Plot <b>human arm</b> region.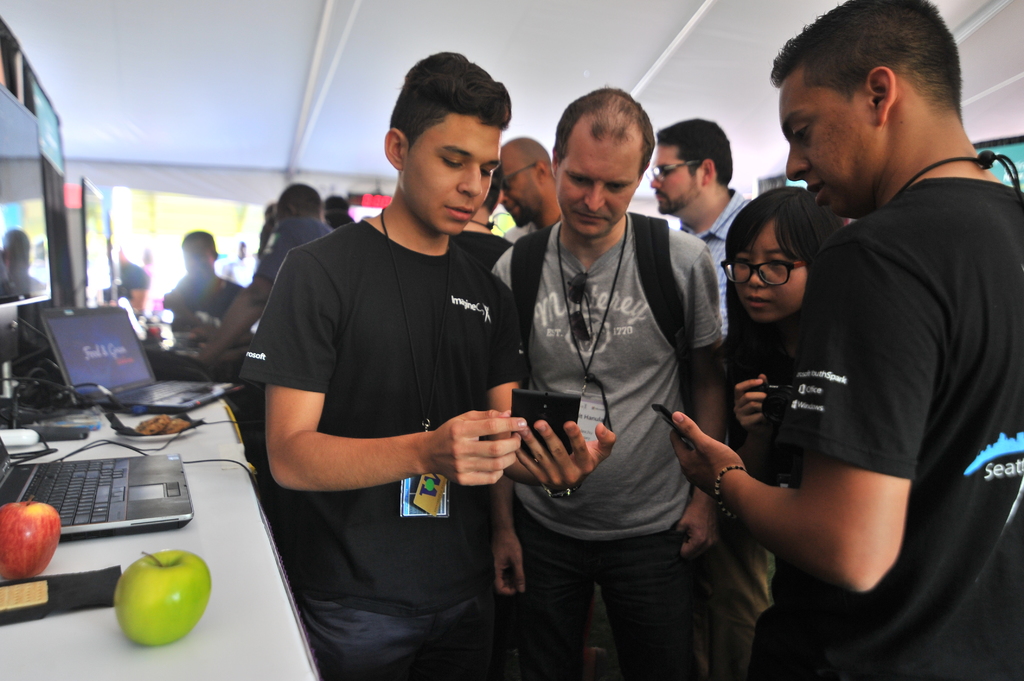
Plotted at x1=485 y1=241 x2=527 y2=598.
